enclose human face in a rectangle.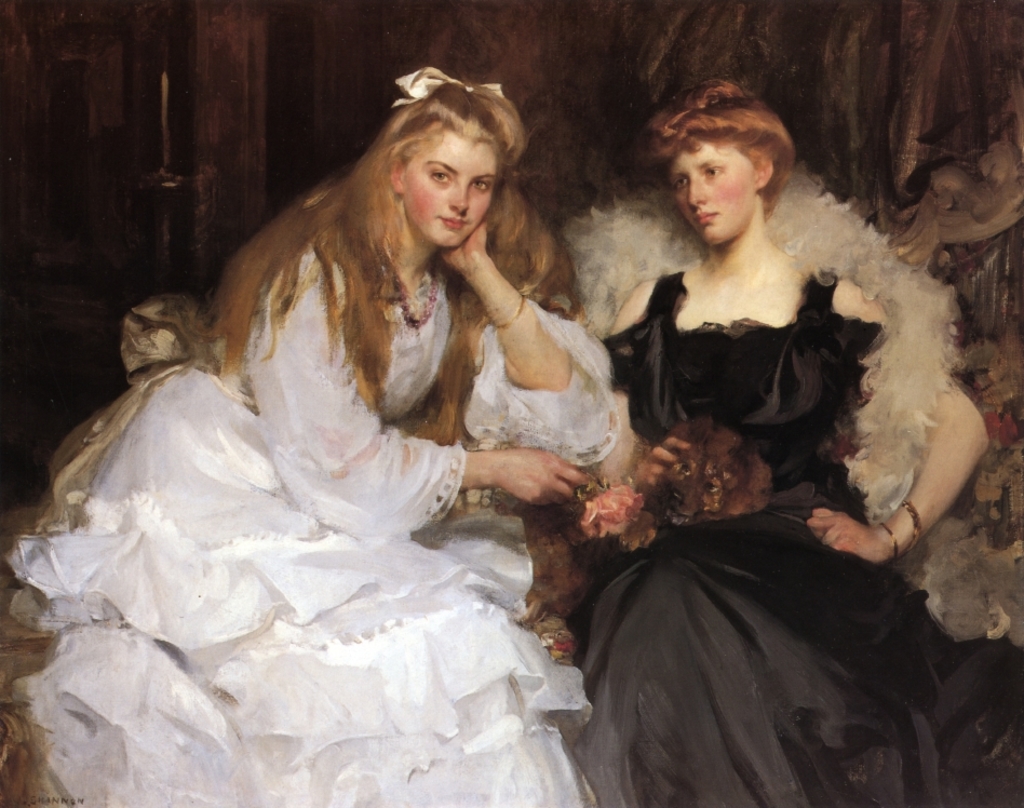
[x1=406, y1=131, x2=501, y2=244].
